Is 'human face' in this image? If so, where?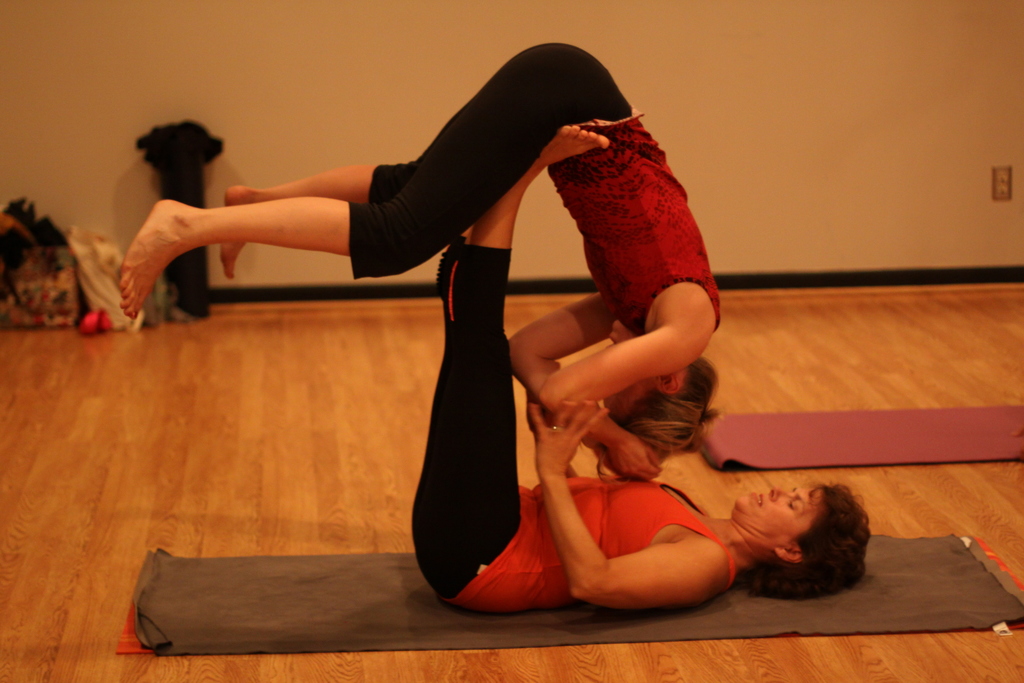
Yes, at [x1=609, y1=377, x2=646, y2=420].
